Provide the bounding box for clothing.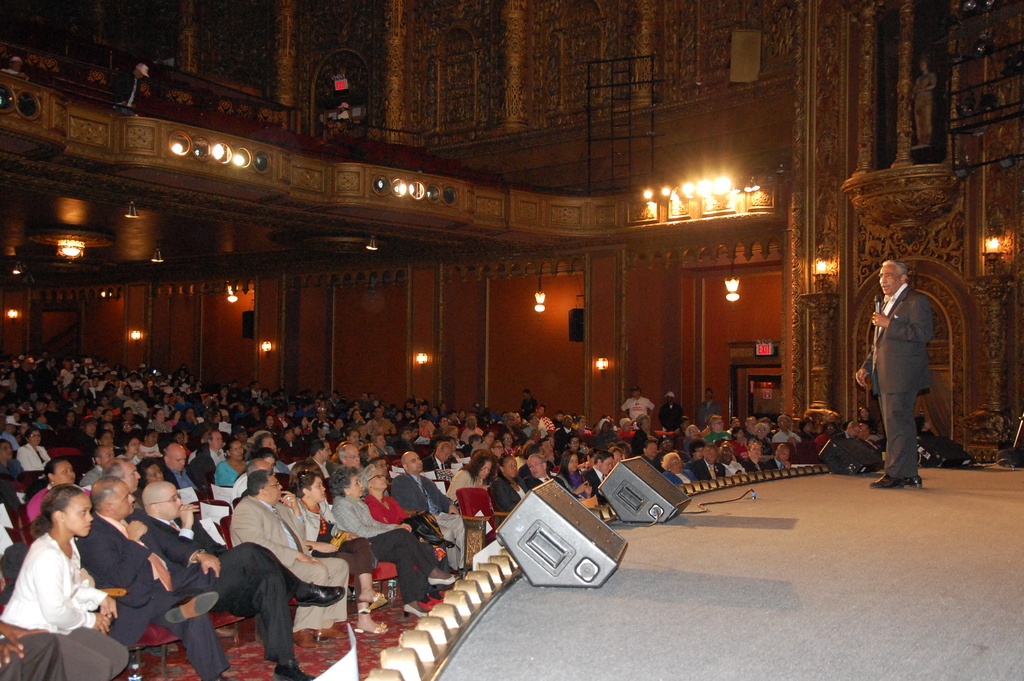
(left=61, top=367, right=74, bottom=386).
